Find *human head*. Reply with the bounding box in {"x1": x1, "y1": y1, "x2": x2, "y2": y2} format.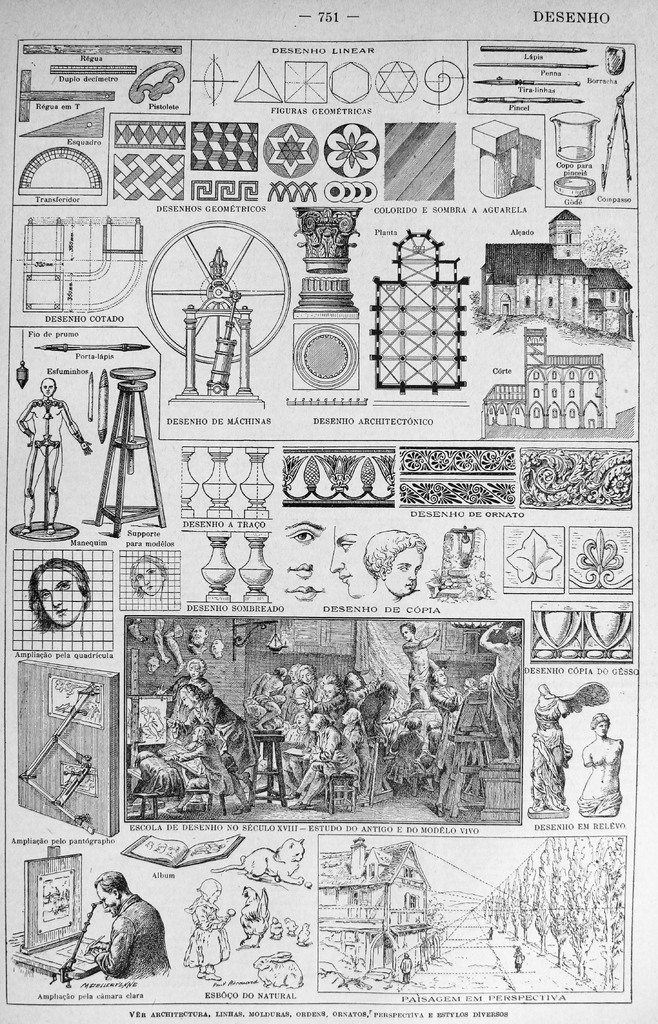
{"x1": 359, "y1": 526, "x2": 428, "y2": 594}.
